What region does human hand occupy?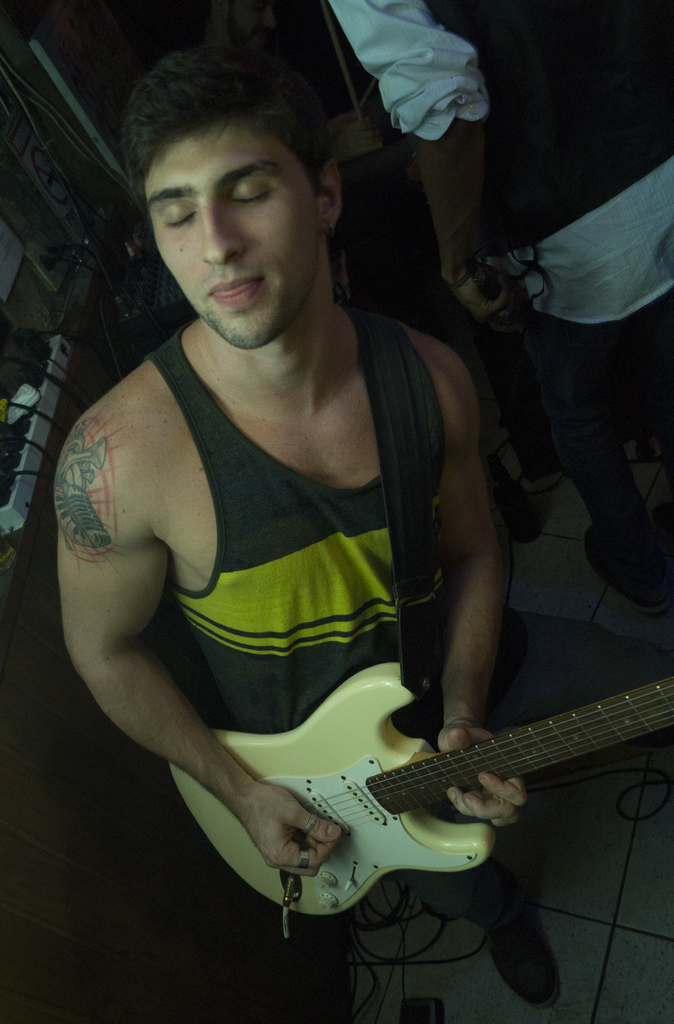
[188, 762, 356, 889].
